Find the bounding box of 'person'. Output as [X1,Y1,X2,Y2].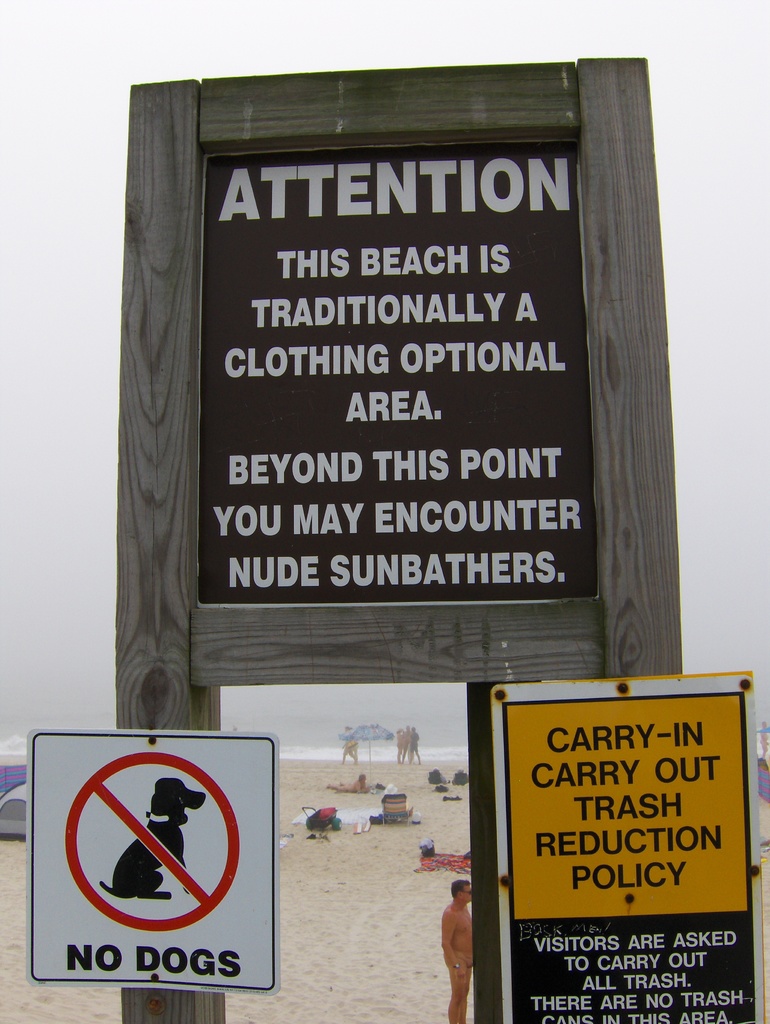
[339,732,358,762].
